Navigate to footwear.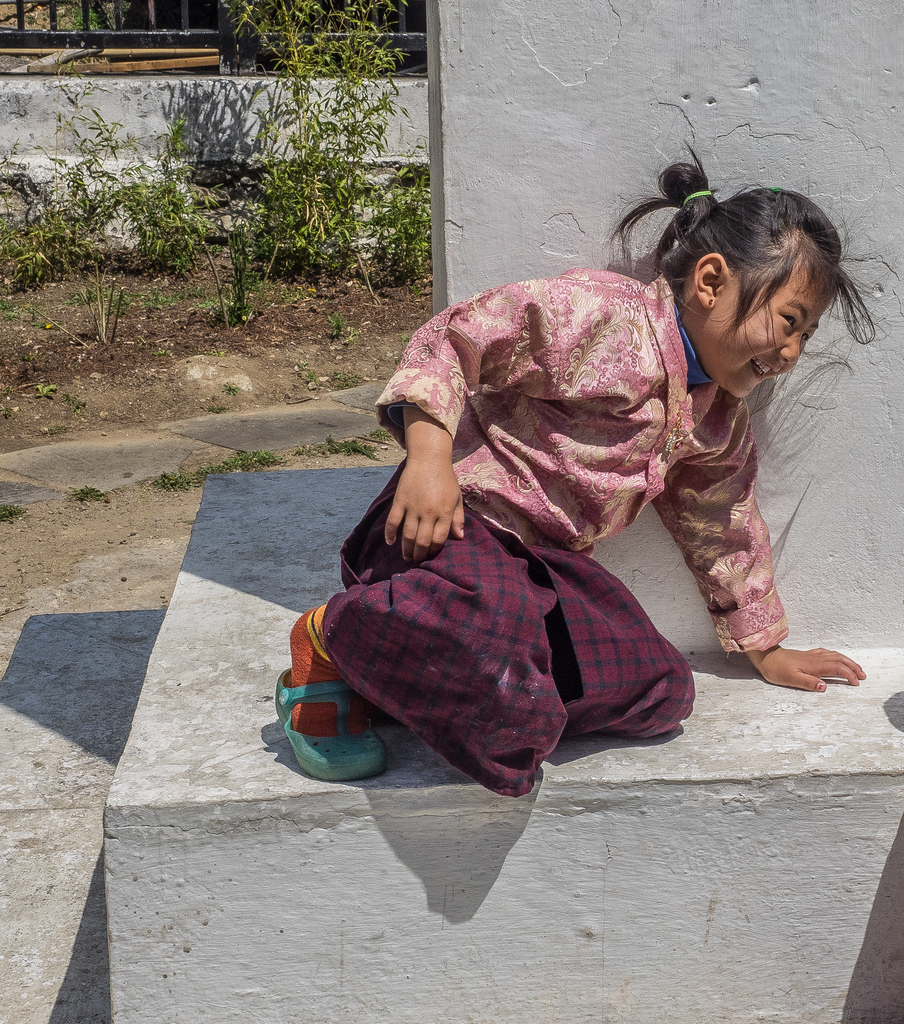
Navigation target: {"left": 272, "top": 669, "right": 386, "bottom": 781}.
